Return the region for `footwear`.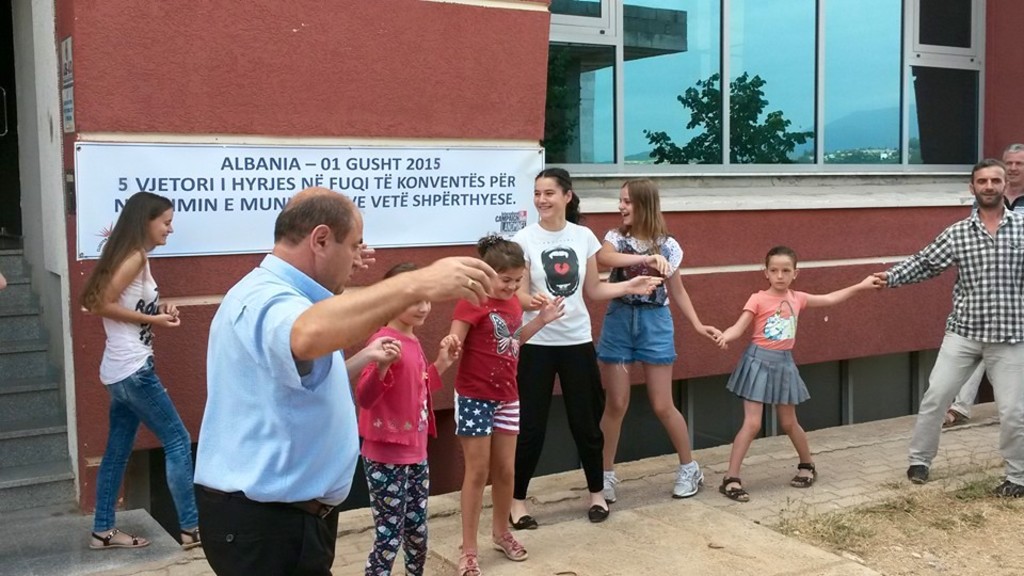
locate(178, 528, 203, 550).
